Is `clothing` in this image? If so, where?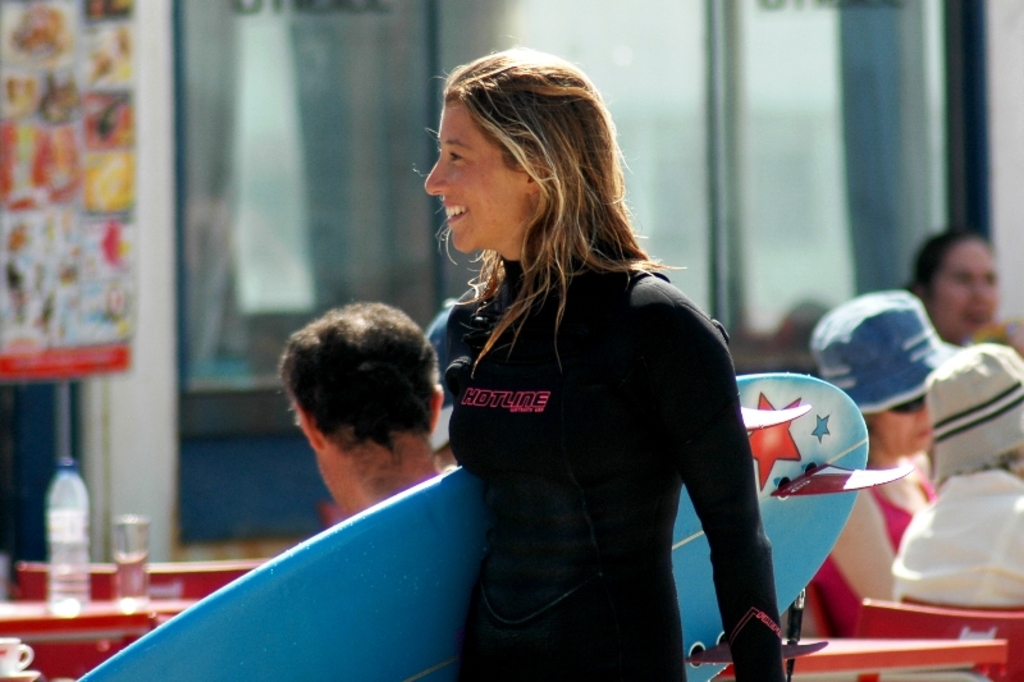
Yes, at 893, 468, 1023, 608.
